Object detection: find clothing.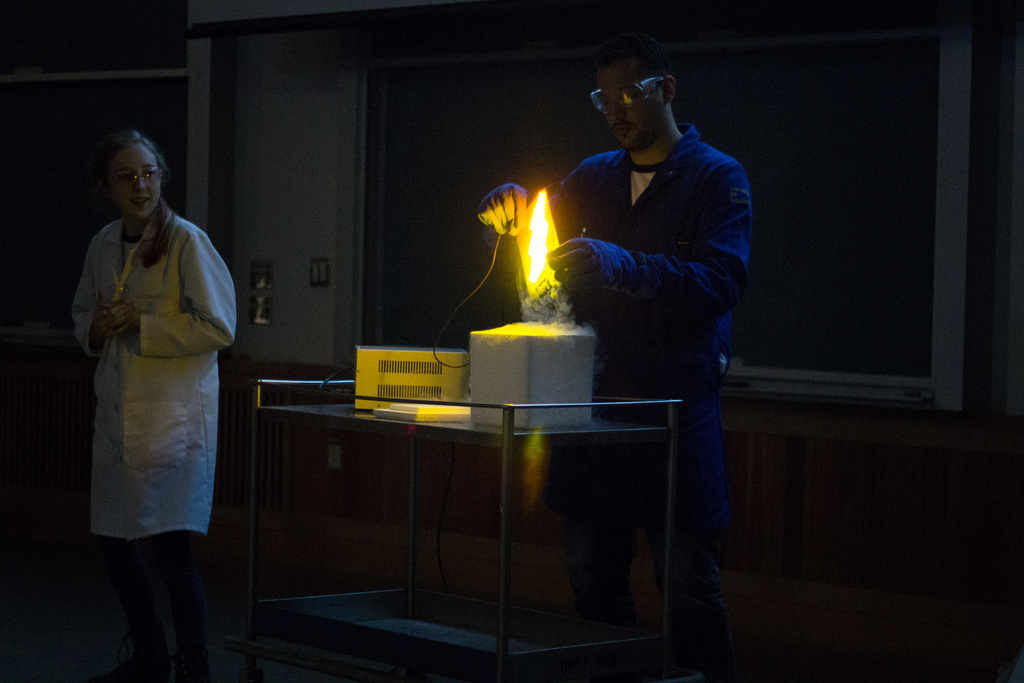
bbox=(63, 165, 230, 596).
